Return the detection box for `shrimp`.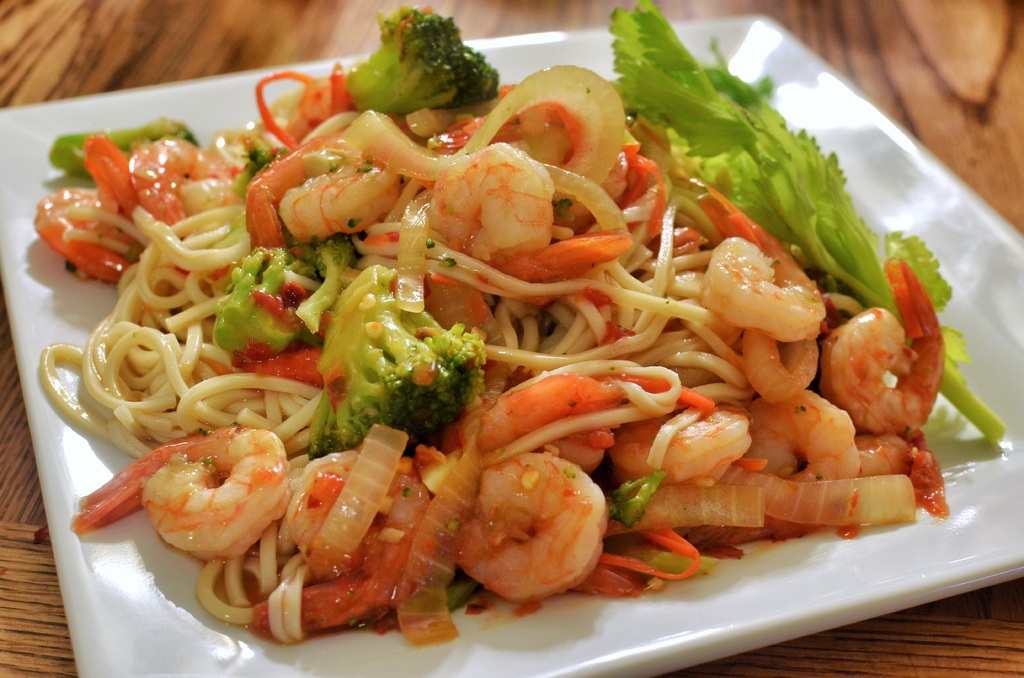
crop(67, 432, 291, 554).
